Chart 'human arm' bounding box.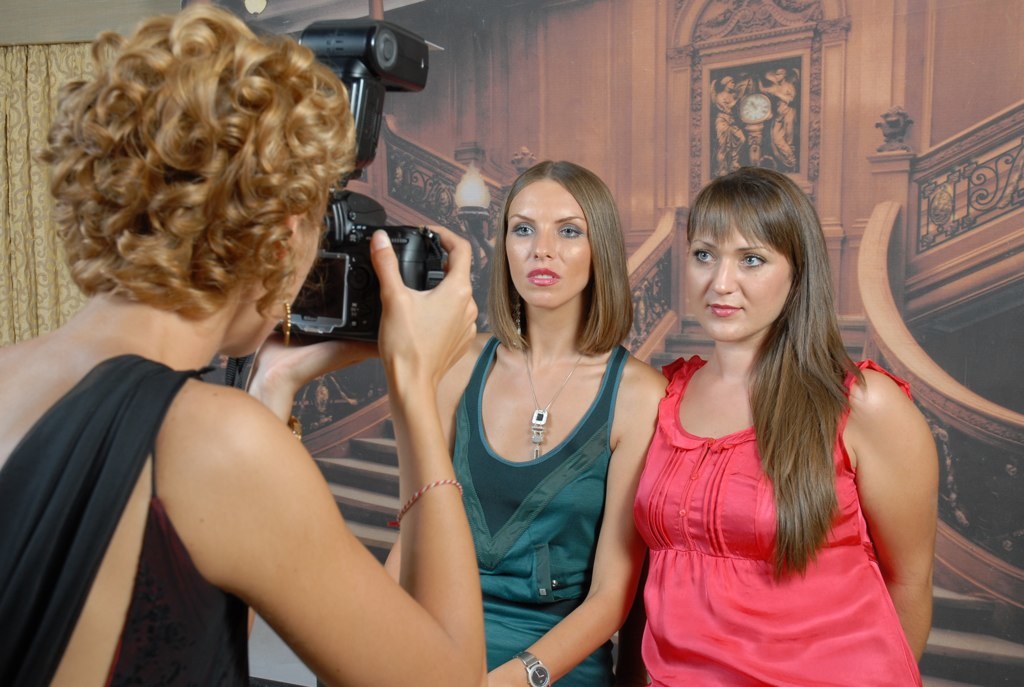
Charted: {"x1": 837, "y1": 365, "x2": 947, "y2": 667}.
